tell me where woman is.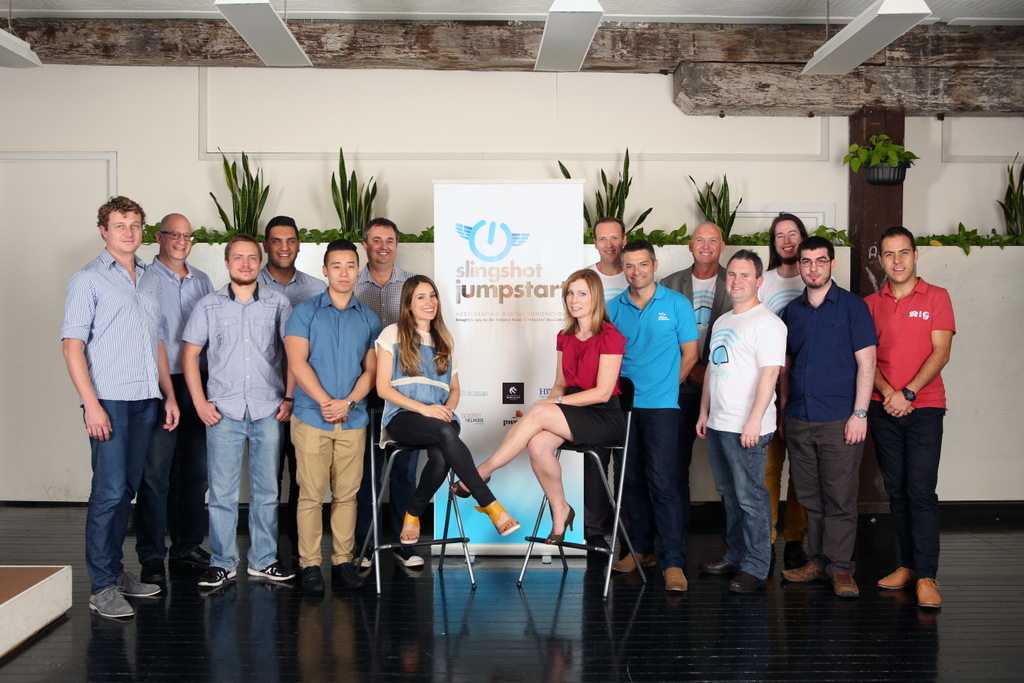
woman is at (448, 265, 626, 542).
